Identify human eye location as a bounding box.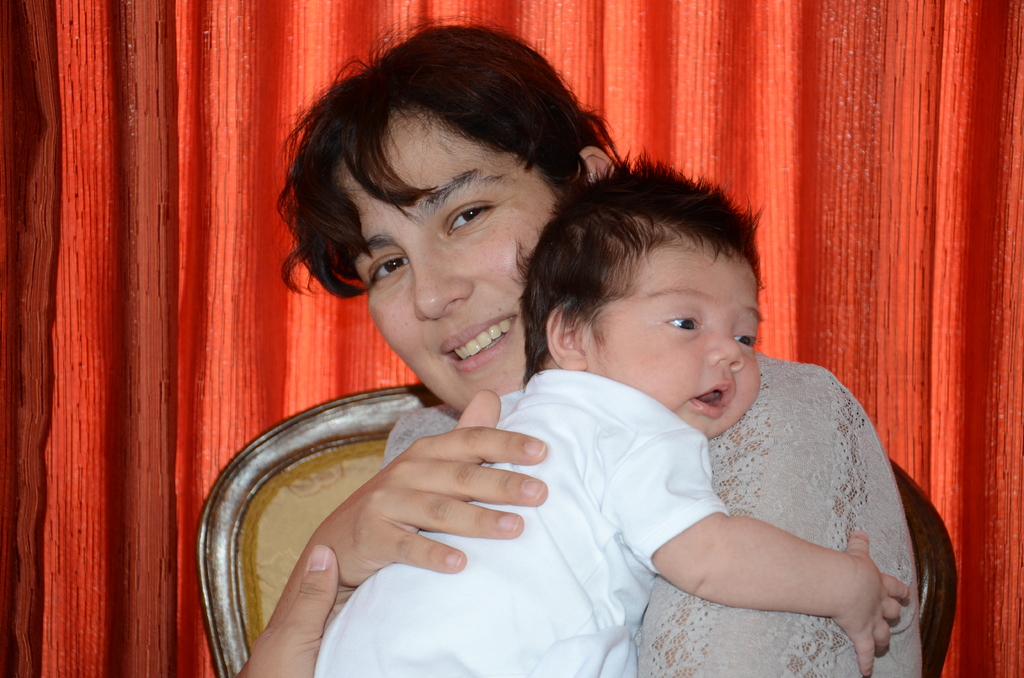
x1=735 y1=328 x2=758 y2=351.
